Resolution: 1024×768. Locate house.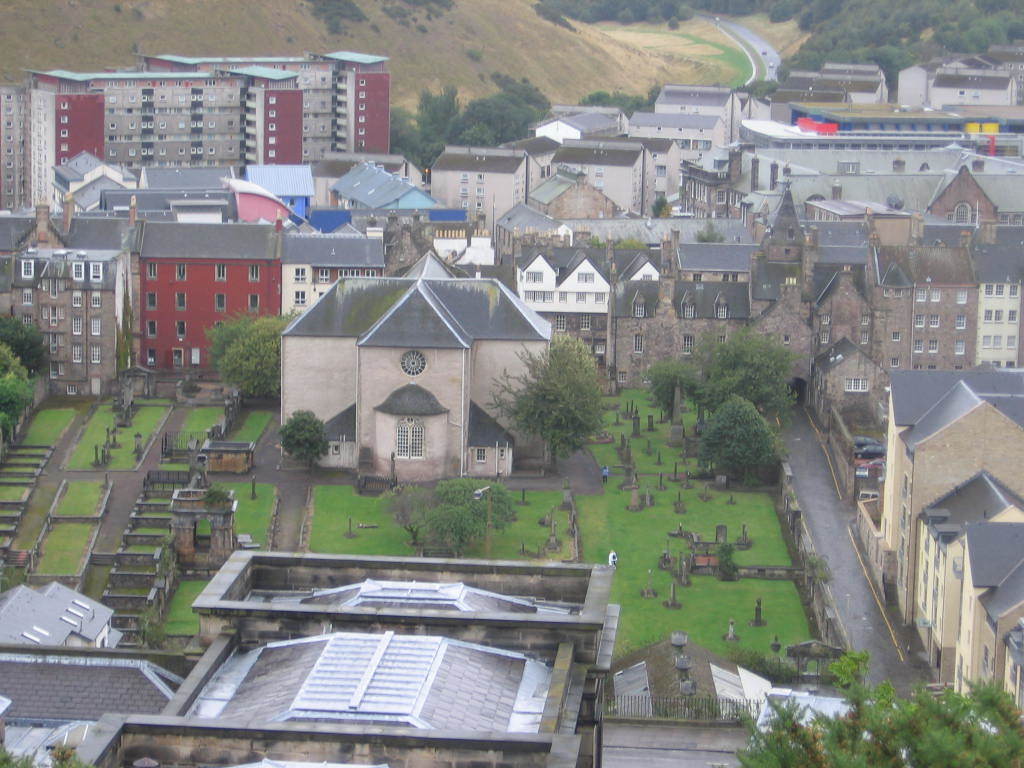
x1=648 y1=86 x2=760 y2=109.
